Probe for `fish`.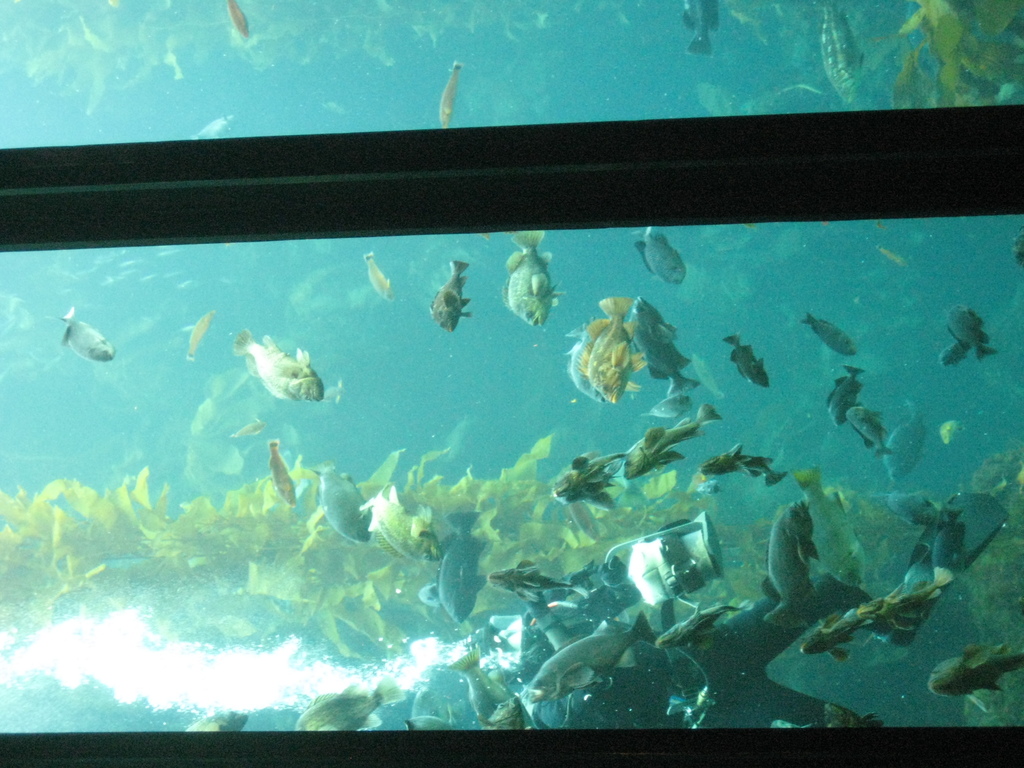
Probe result: BBox(682, 0, 719, 50).
